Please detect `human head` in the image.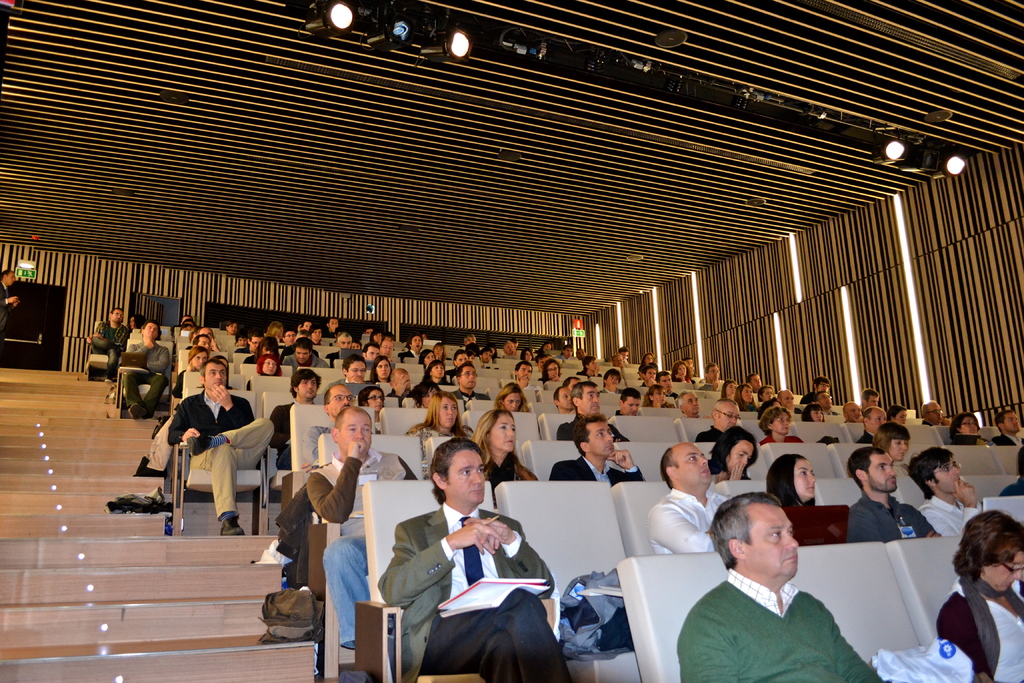
l=324, t=317, r=341, b=333.
